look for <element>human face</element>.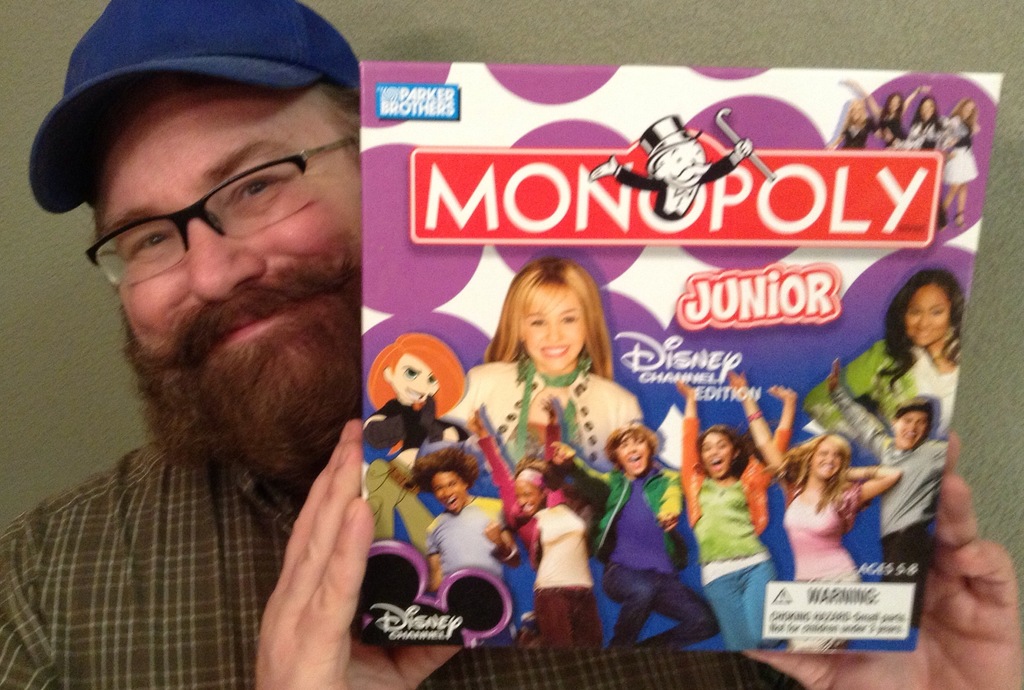
Found: 669/144/703/185.
